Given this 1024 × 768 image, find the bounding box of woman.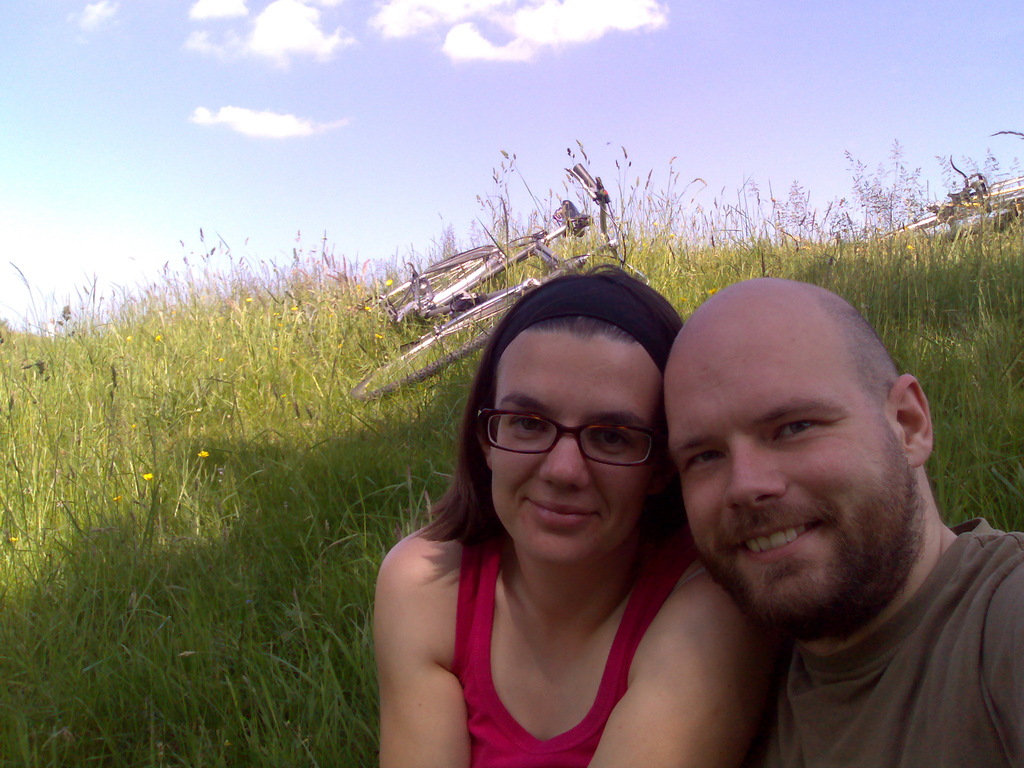
{"left": 372, "top": 268, "right": 776, "bottom": 767}.
